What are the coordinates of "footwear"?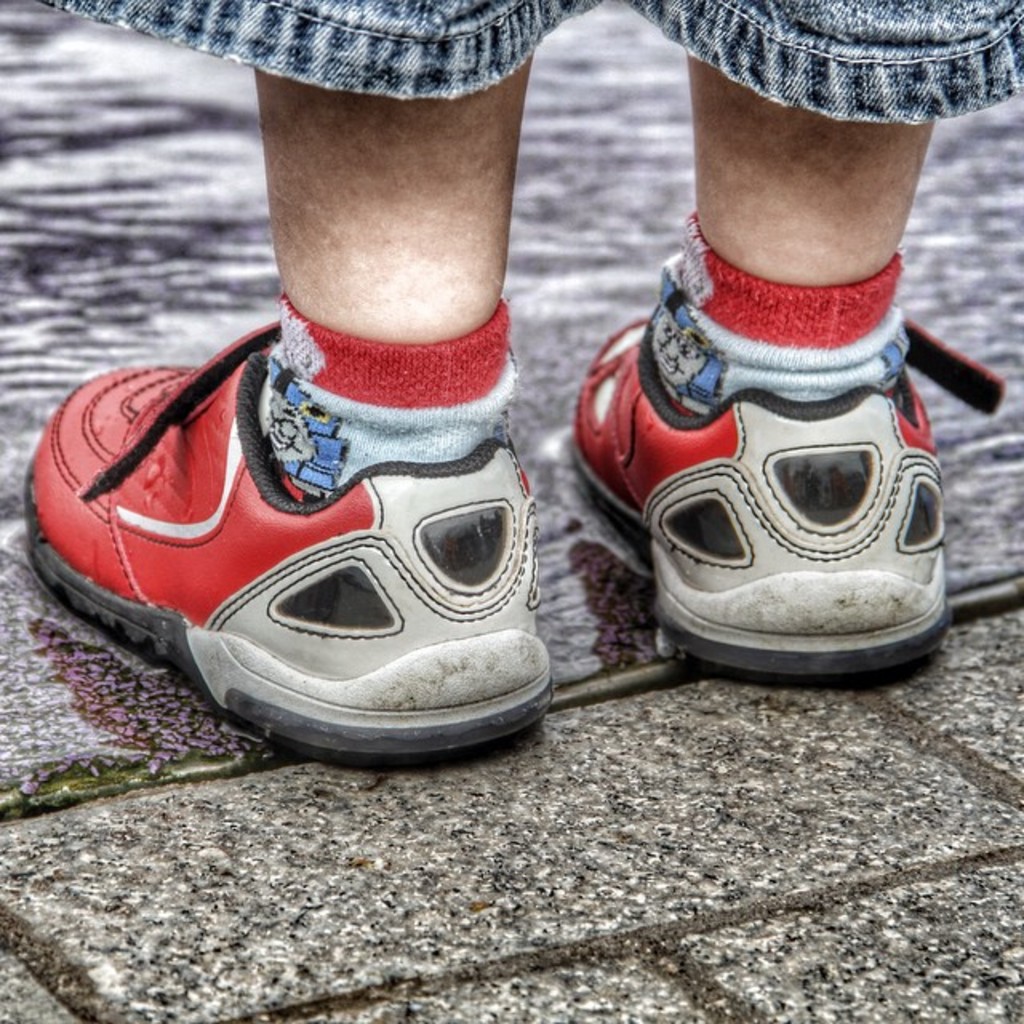
27, 200, 598, 749.
